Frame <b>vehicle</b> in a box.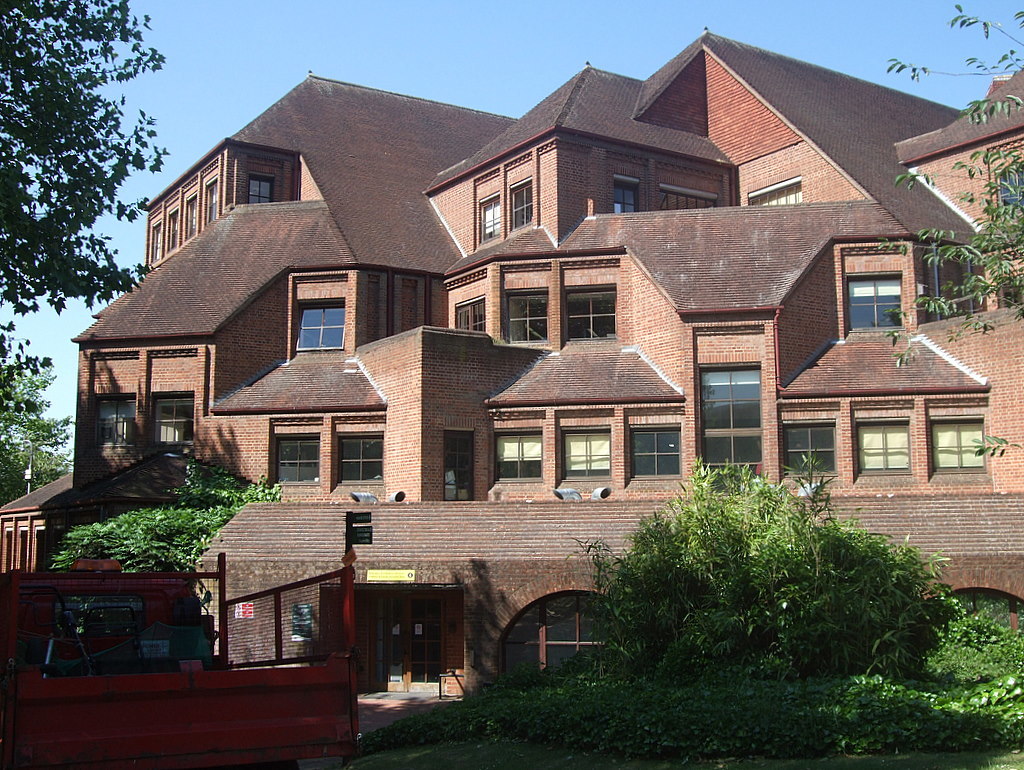
[x1=0, y1=509, x2=361, y2=769].
